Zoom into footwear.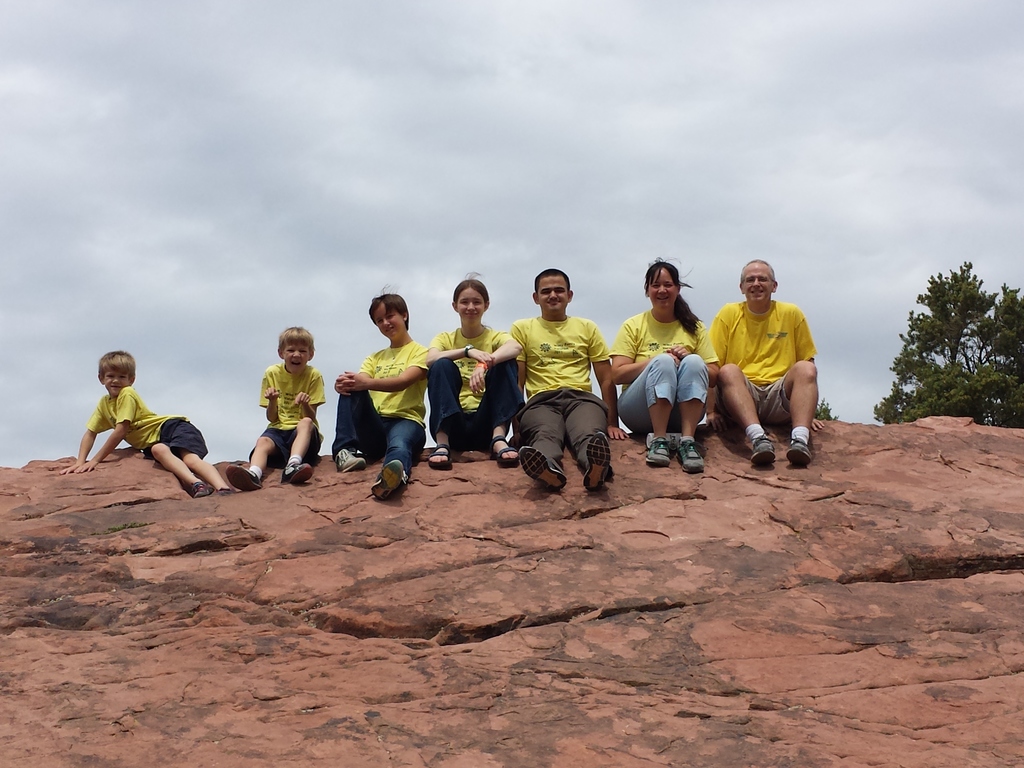
Zoom target: 374 461 402 497.
